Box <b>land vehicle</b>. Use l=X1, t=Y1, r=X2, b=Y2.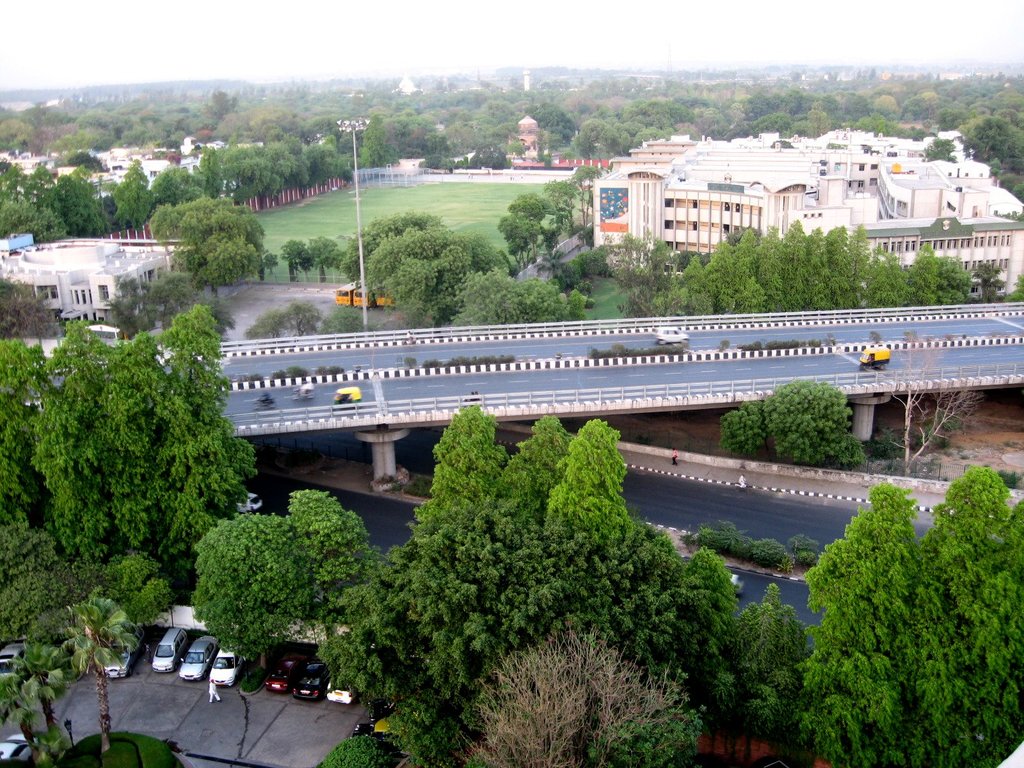
l=268, t=656, r=296, b=693.
